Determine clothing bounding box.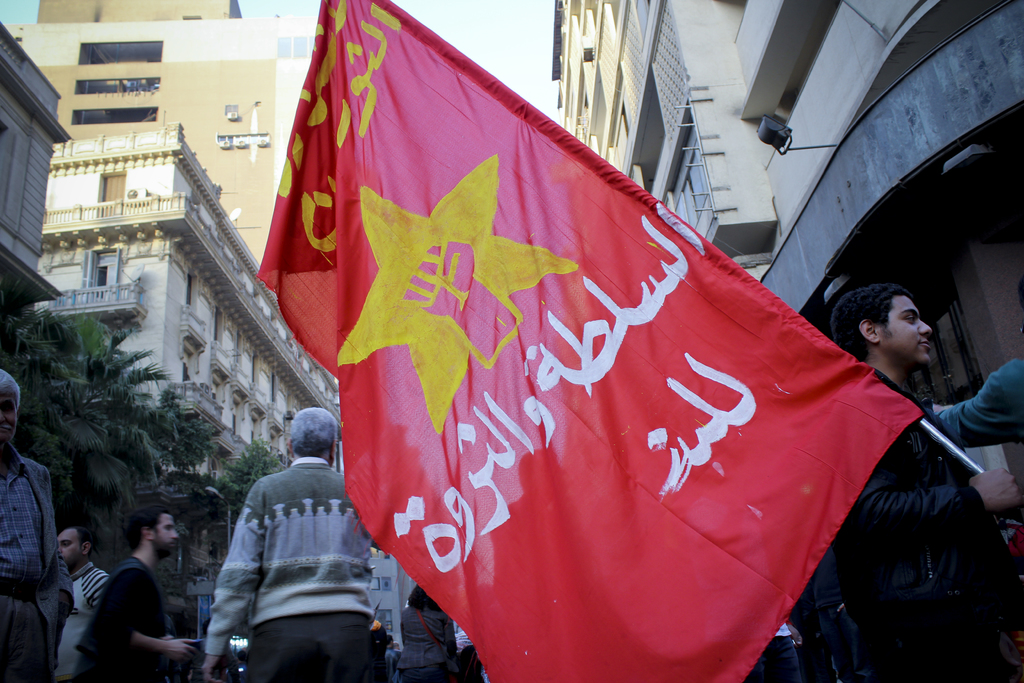
Determined: [x1=394, y1=597, x2=455, y2=680].
